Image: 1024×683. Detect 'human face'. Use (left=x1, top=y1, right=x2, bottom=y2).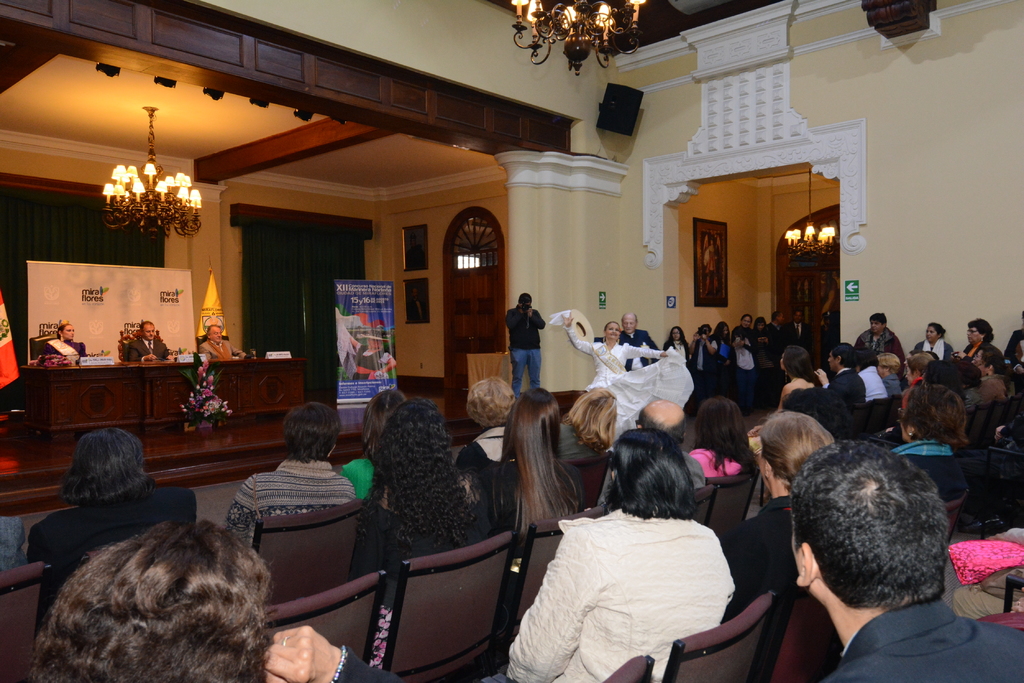
(left=871, top=319, right=882, bottom=332).
